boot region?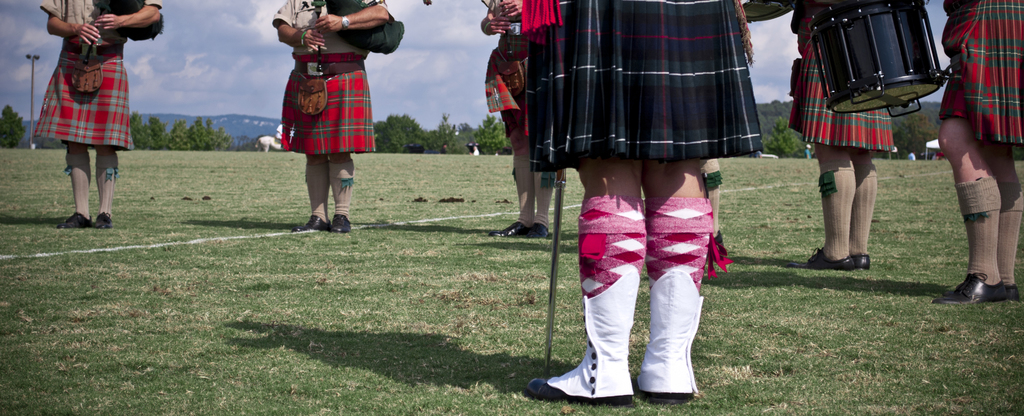
63,155,95,226
